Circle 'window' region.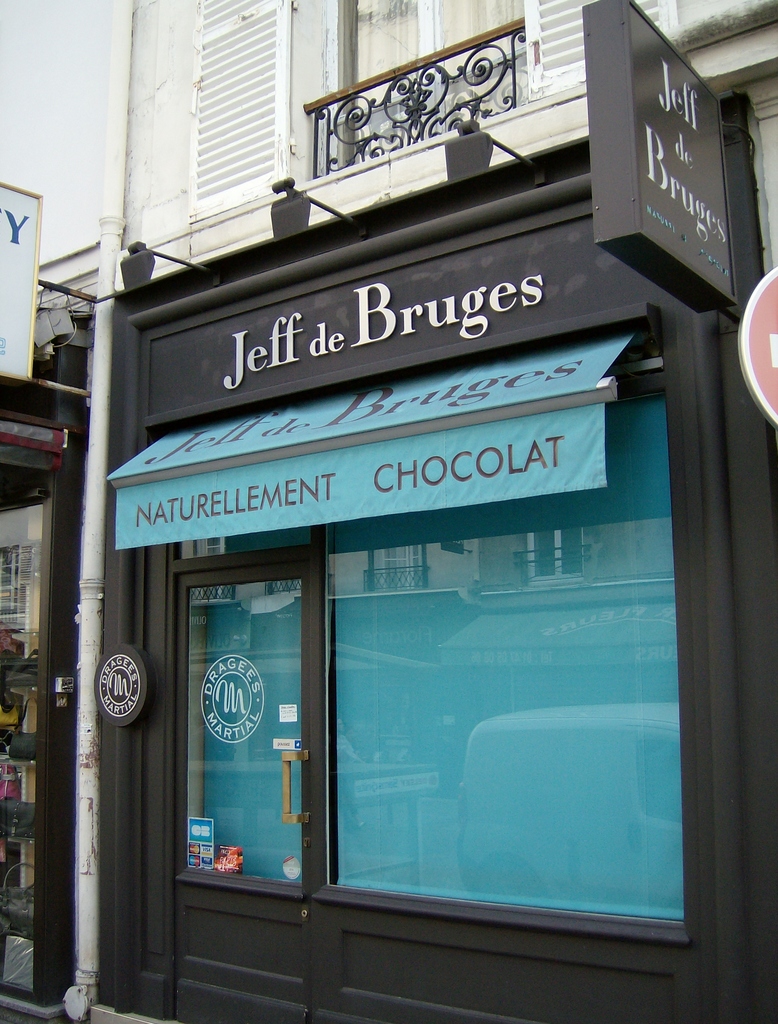
Region: (left=179, top=486, right=623, bottom=941).
